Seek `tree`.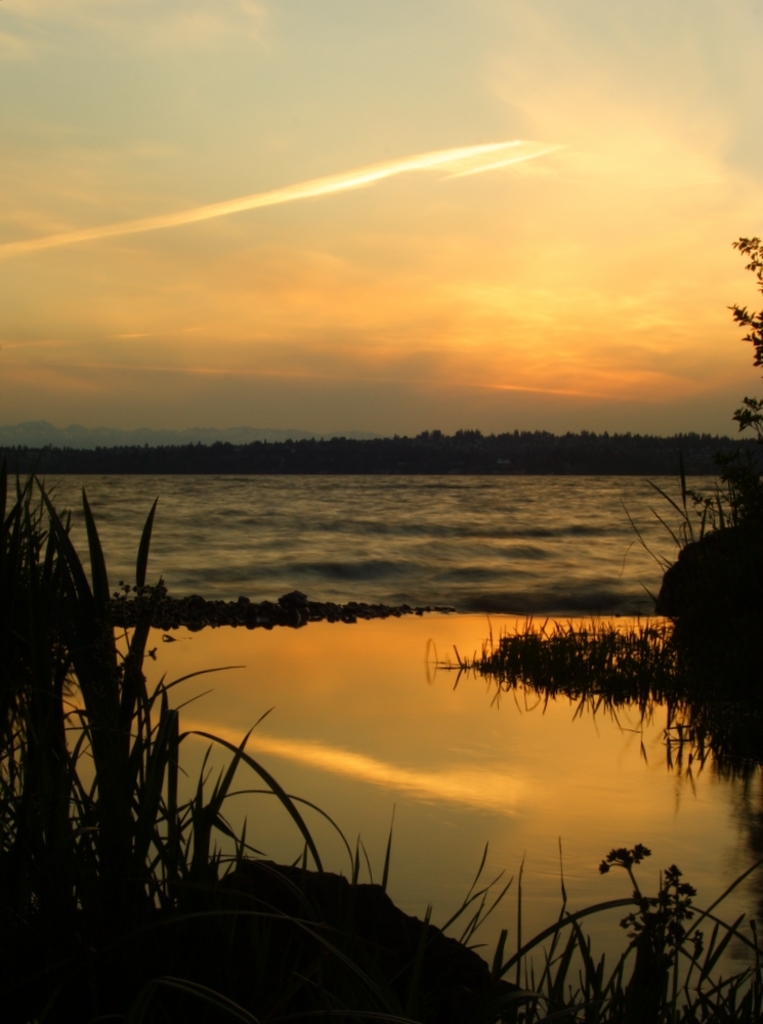
detection(729, 233, 762, 442).
